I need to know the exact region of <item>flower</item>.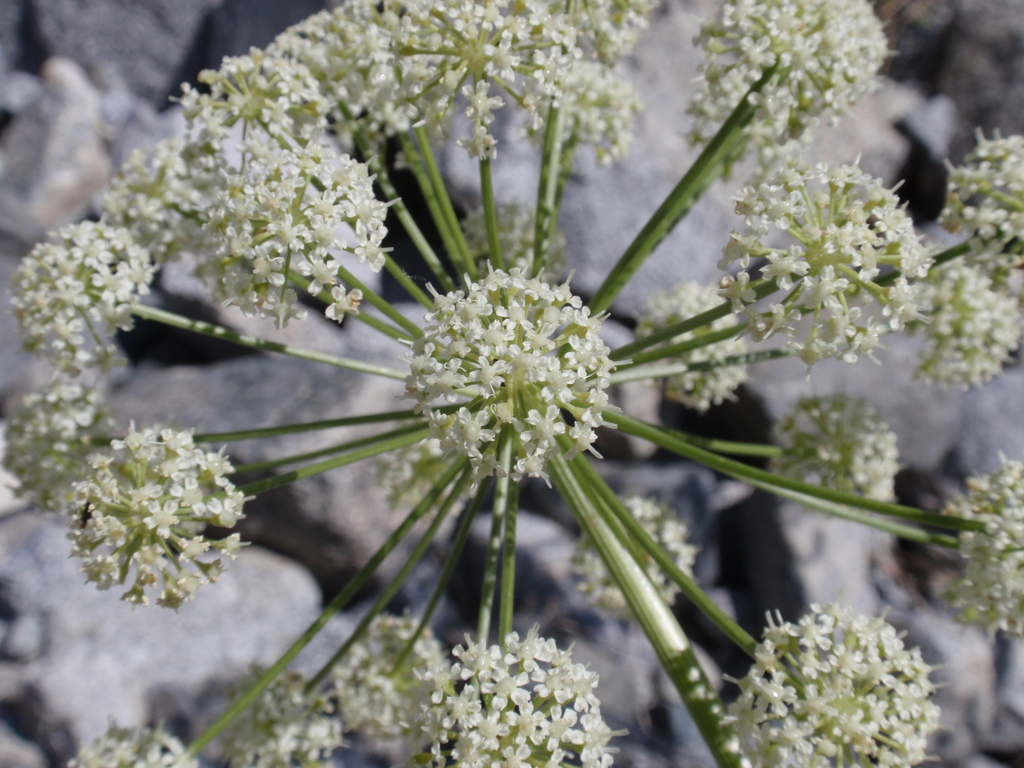
Region: 685 0 891 149.
